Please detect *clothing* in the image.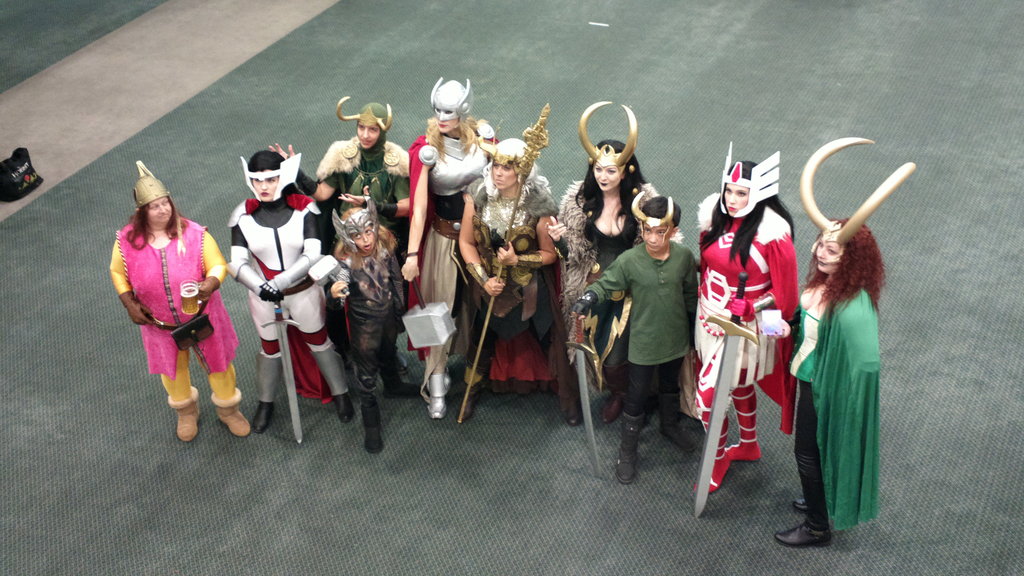
[left=320, top=131, right=416, bottom=251].
